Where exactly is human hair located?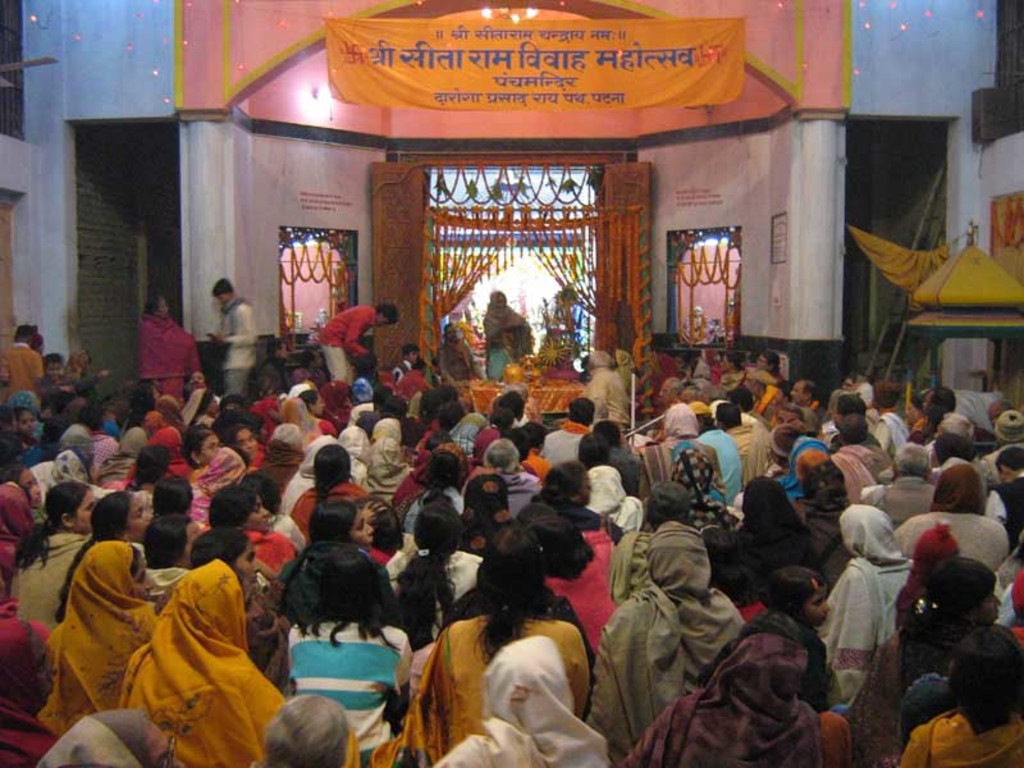
Its bounding box is 933, 433, 972, 466.
